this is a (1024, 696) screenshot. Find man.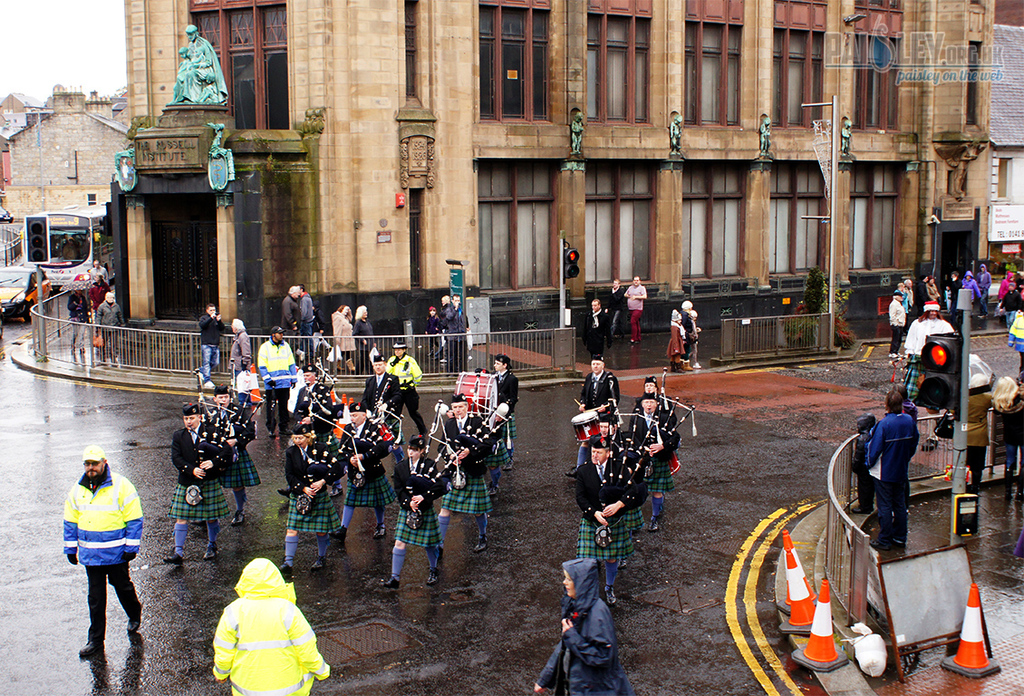
Bounding box: locate(277, 282, 299, 341).
